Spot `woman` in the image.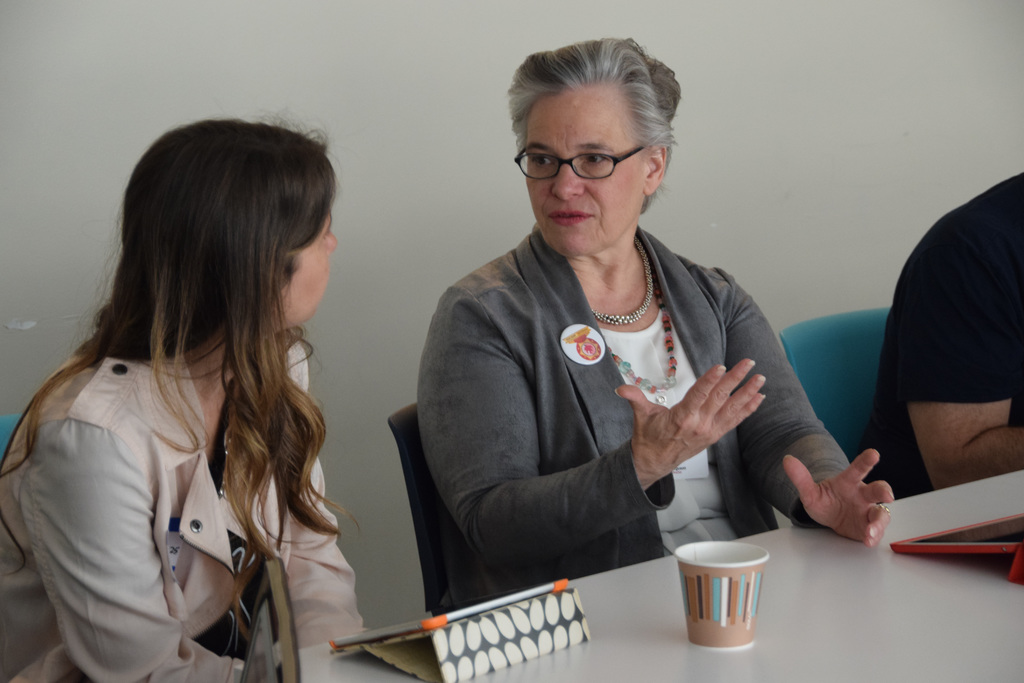
`woman` found at 422 34 897 598.
